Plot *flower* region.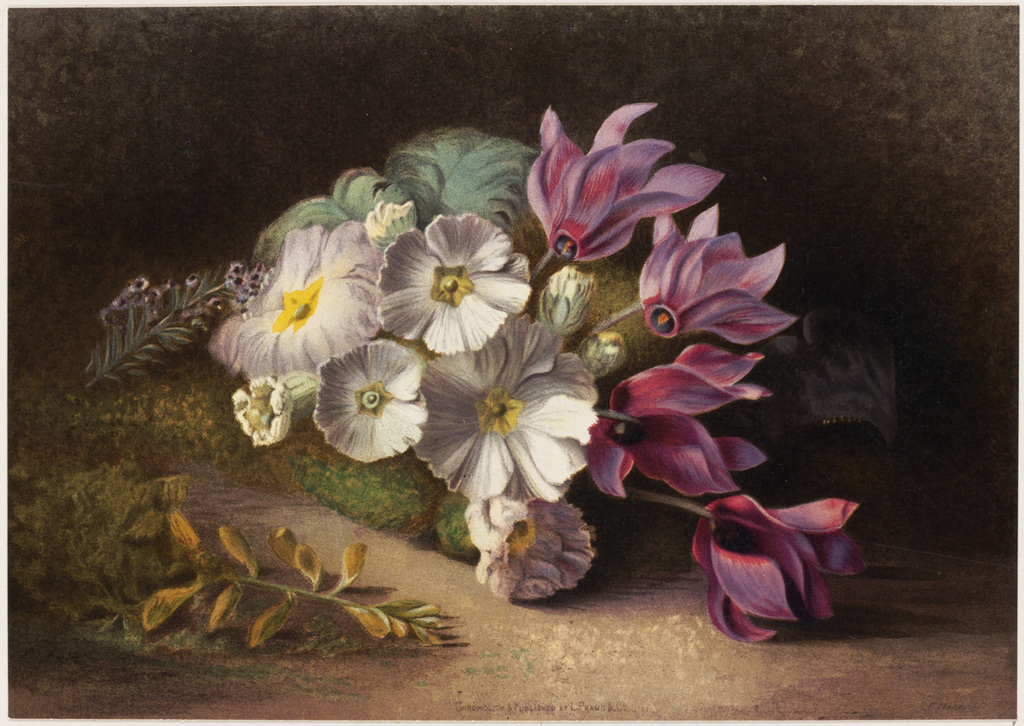
Plotted at x1=374 y1=214 x2=537 y2=351.
